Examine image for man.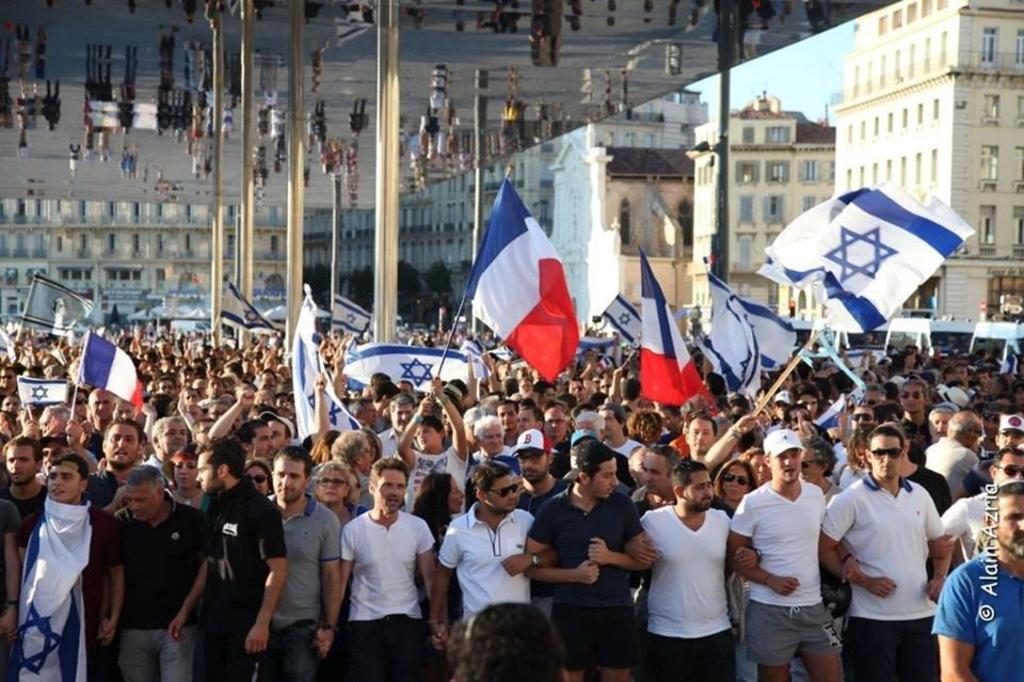
Examination result: BBox(7, 455, 121, 681).
